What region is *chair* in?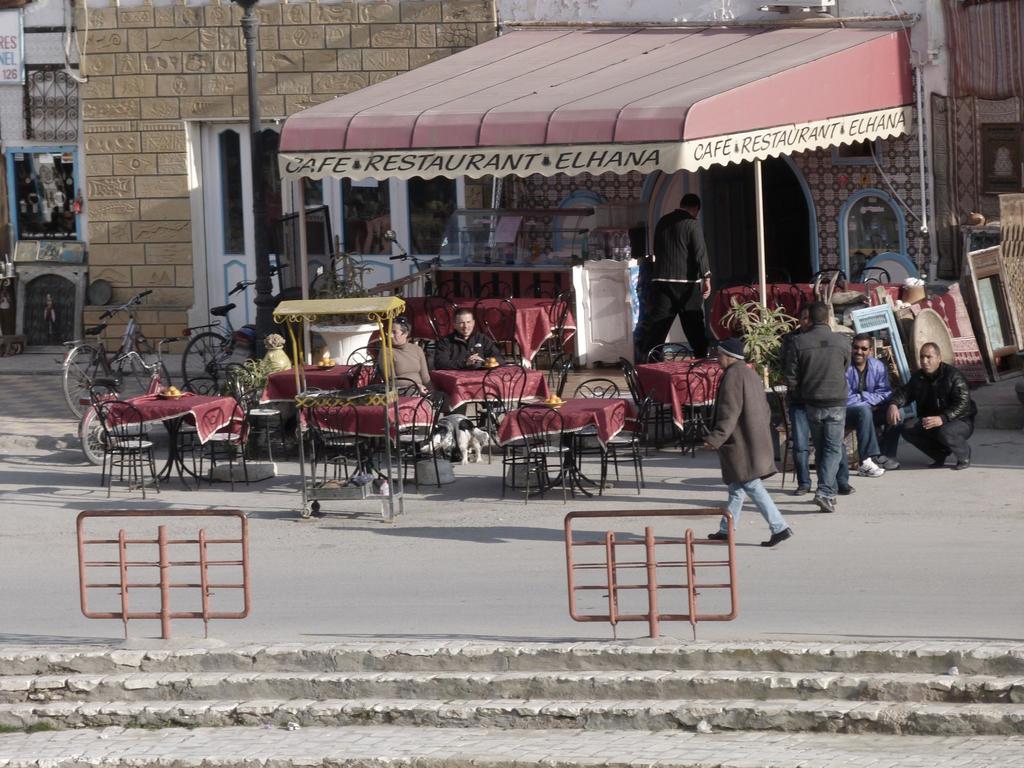
<bbox>816, 266, 844, 283</bbox>.
